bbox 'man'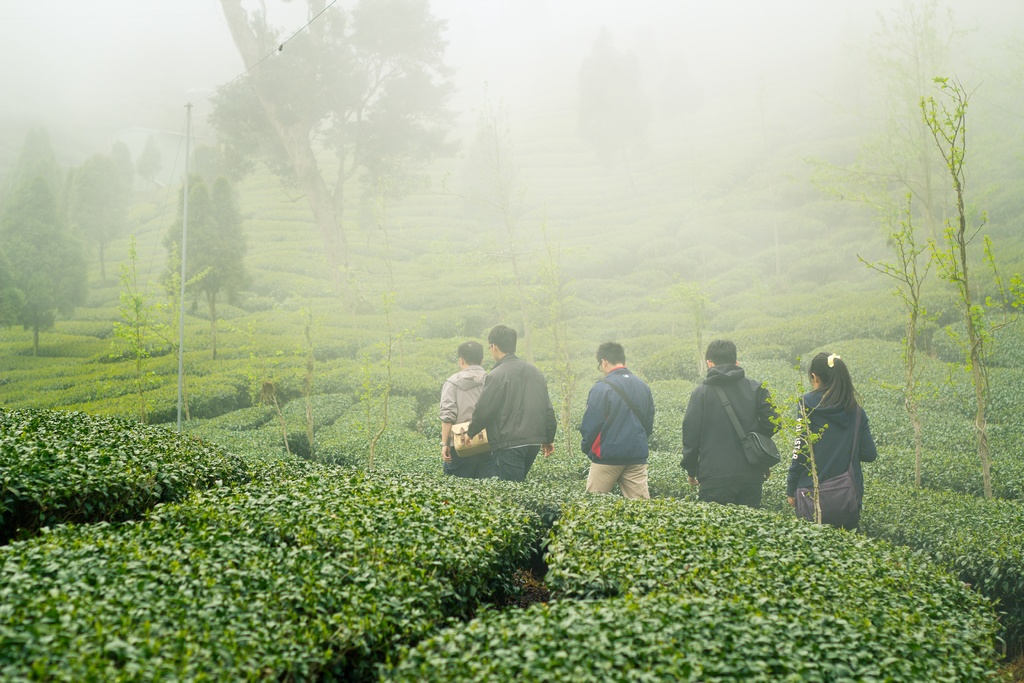
detection(436, 335, 490, 481)
